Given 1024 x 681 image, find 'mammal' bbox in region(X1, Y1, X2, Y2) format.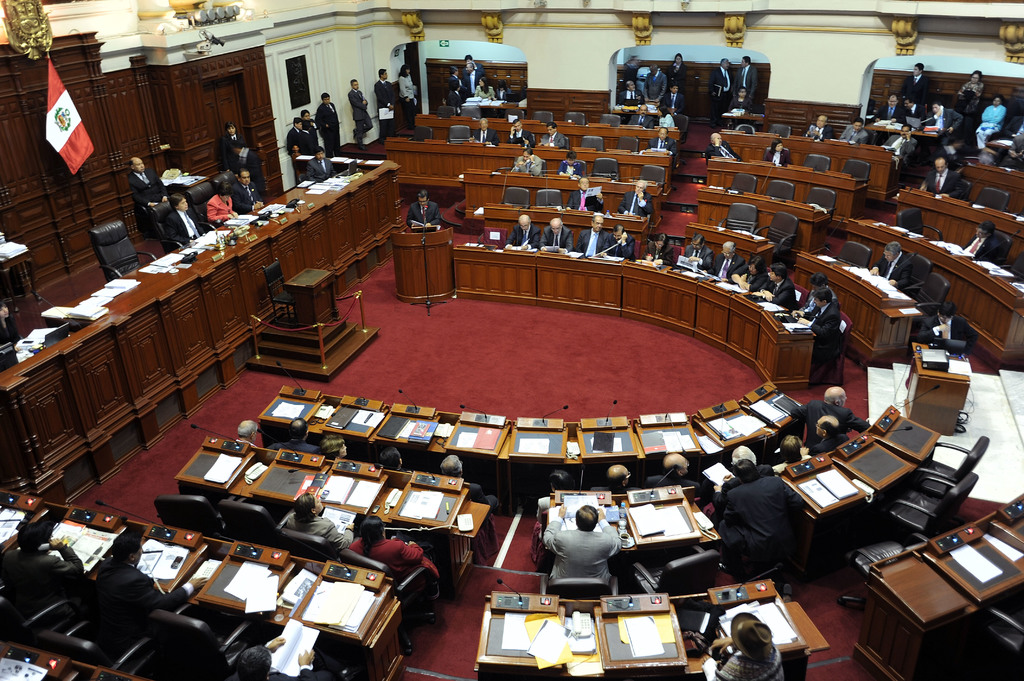
region(901, 65, 927, 106).
